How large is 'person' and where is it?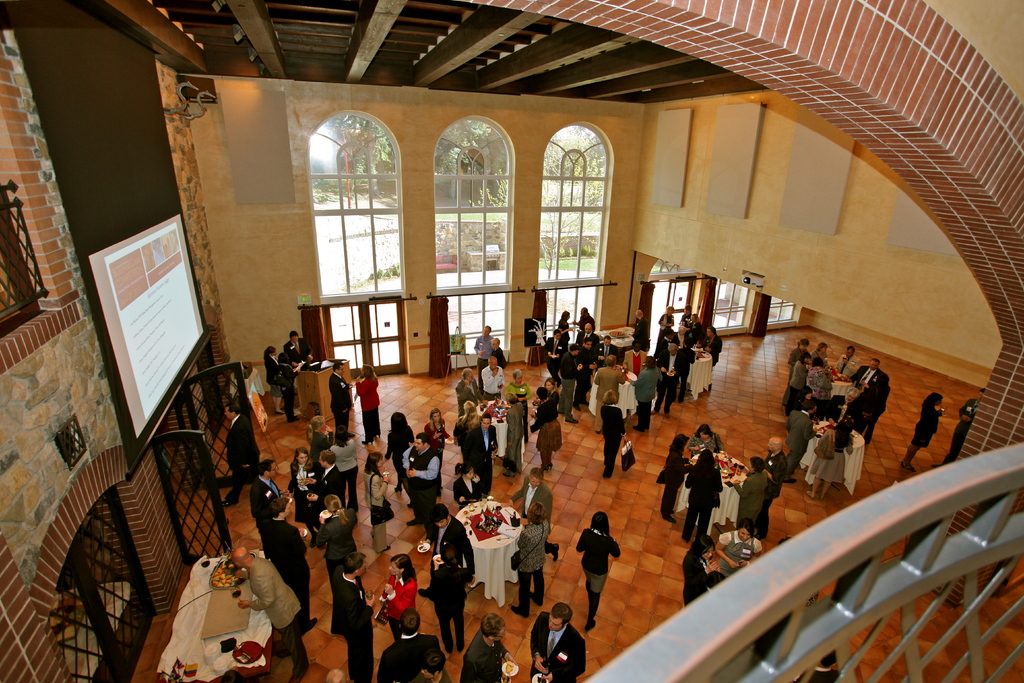
Bounding box: 542 327 571 388.
